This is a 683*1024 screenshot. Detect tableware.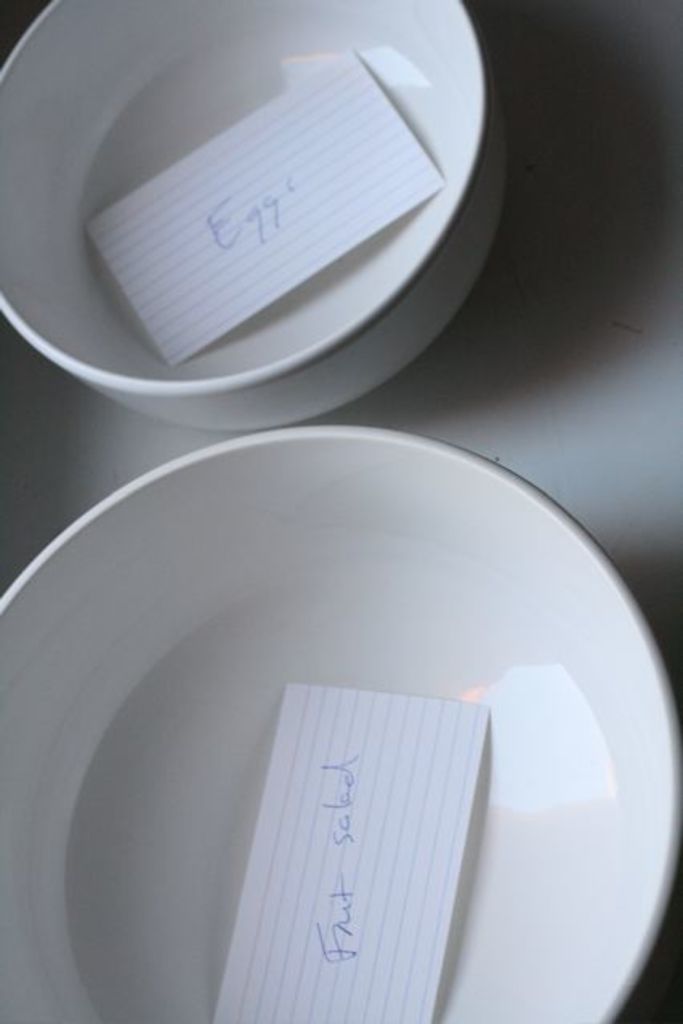
<bbox>0, 0, 510, 429</bbox>.
